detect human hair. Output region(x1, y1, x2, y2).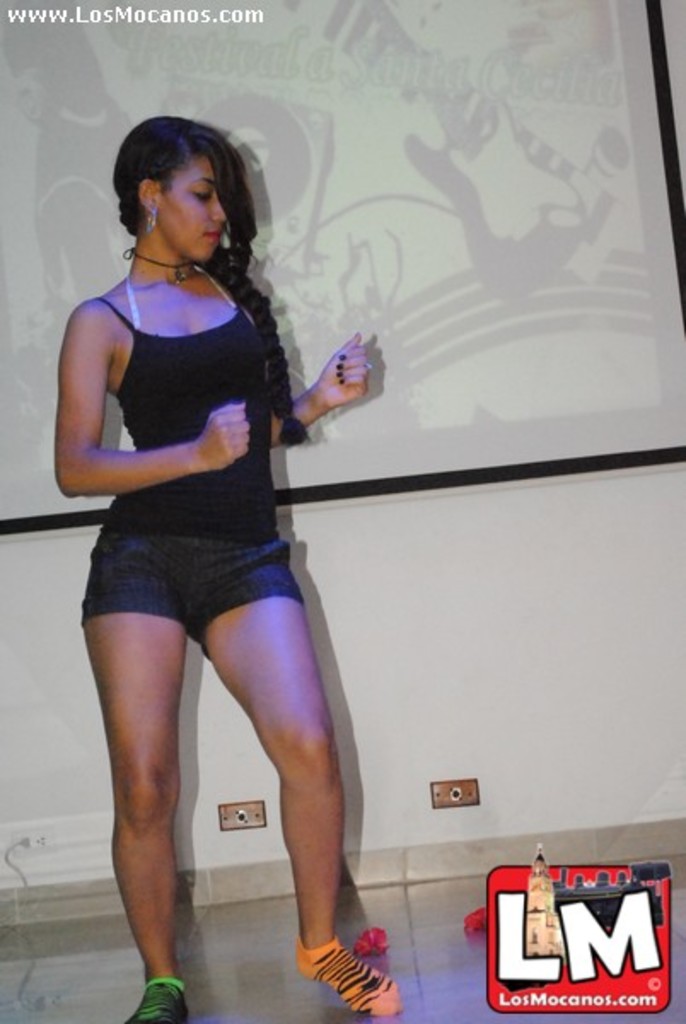
region(99, 106, 312, 447).
